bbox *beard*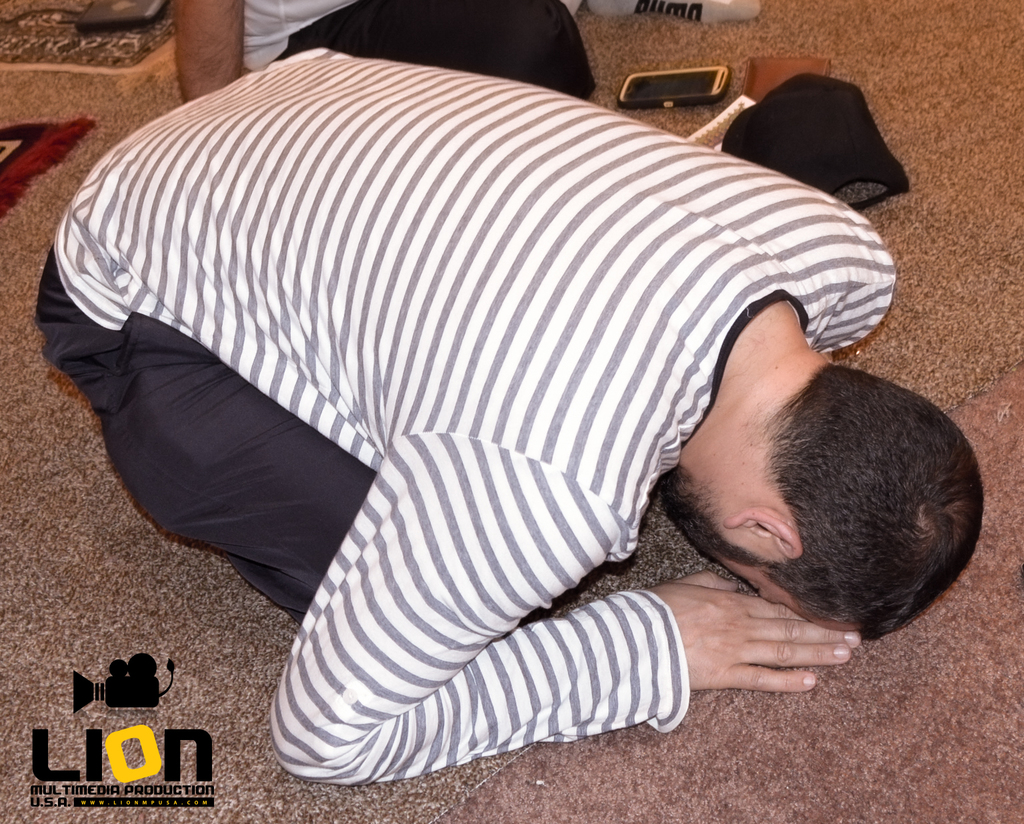
locate(658, 461, 756, 567)
